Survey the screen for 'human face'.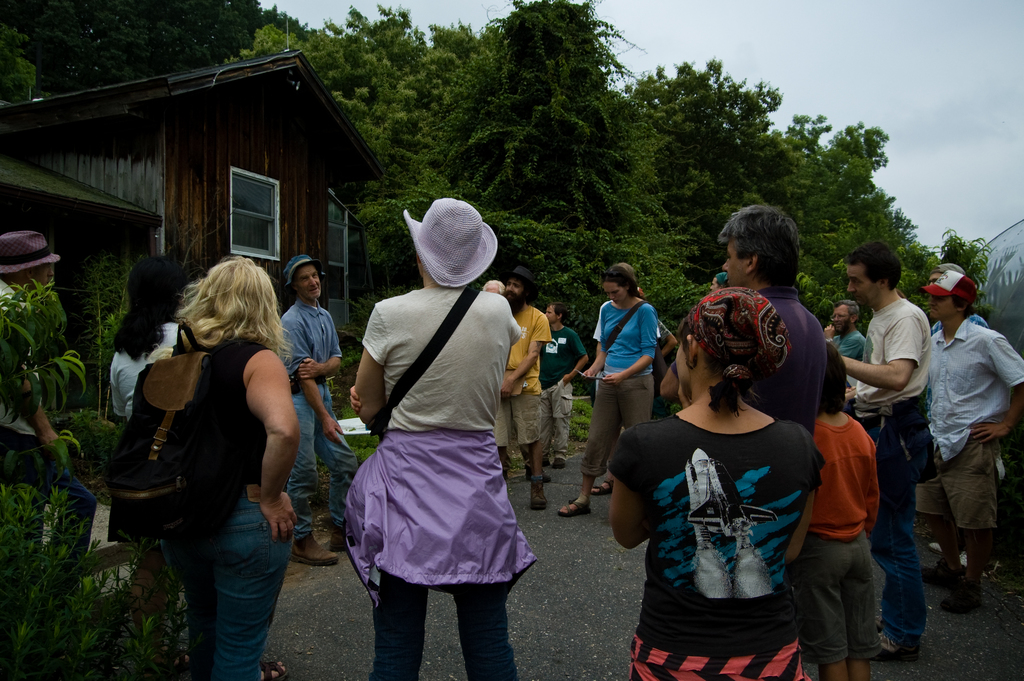
Survey found: left=602, top=277, right=627, bottom=299.
